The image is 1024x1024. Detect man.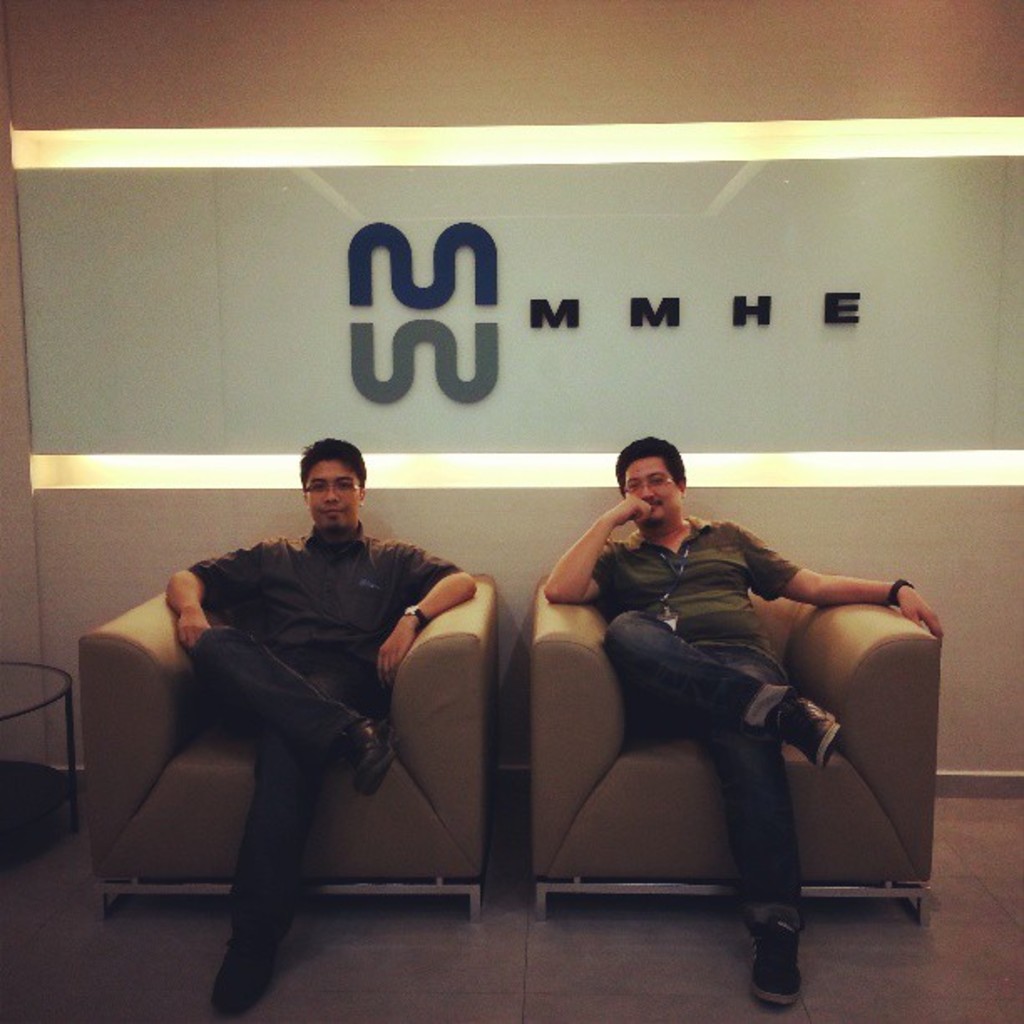
Detection: 539/432/945/1002.
